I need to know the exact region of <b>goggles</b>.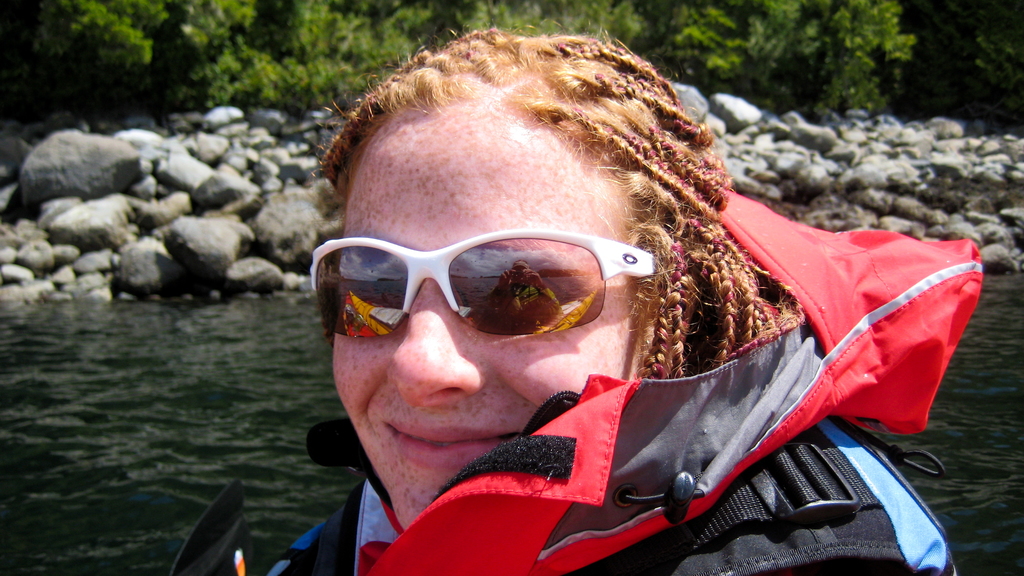
Region: <bbox>305, 216, 676, 359</bbox>.
